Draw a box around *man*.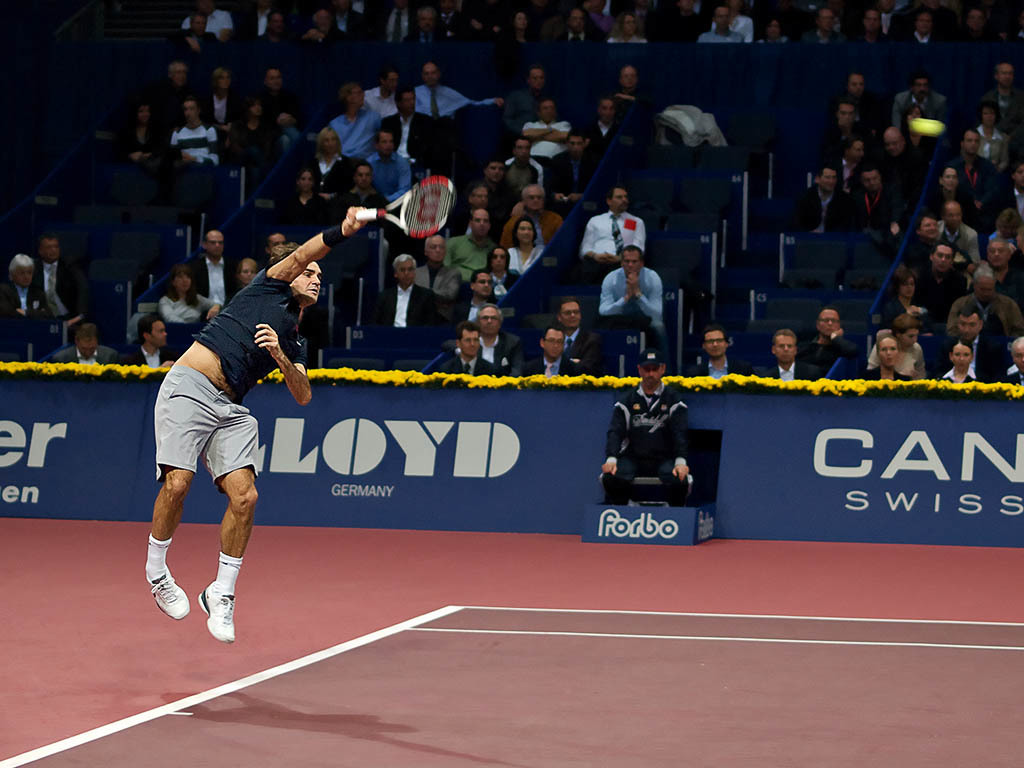
474:301:524:381.
